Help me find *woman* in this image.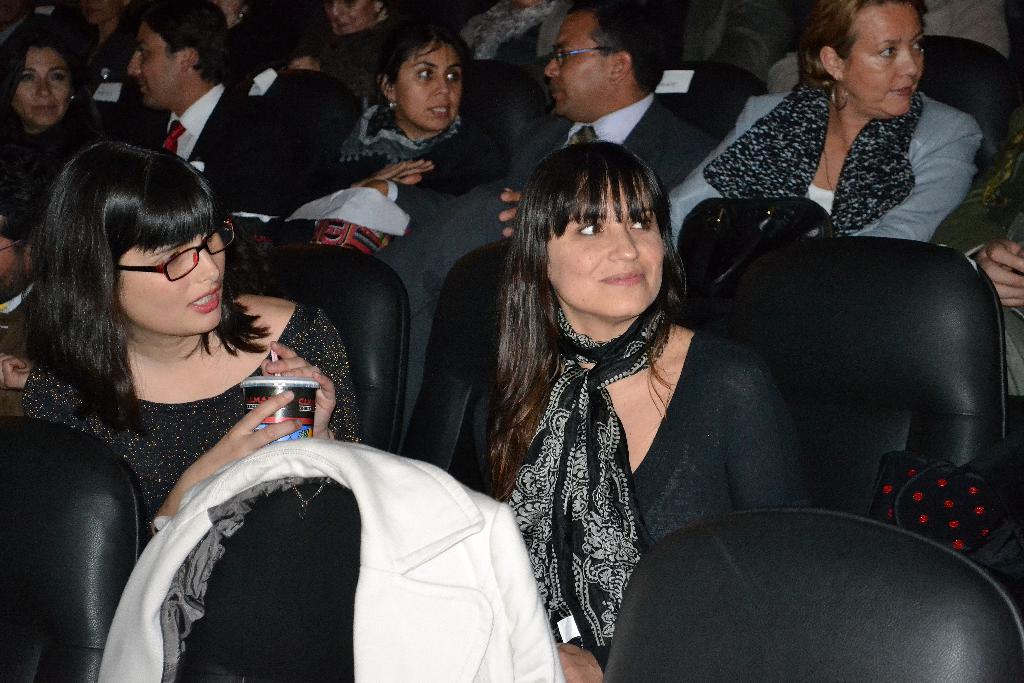
Found it: {"x1": 1, "y1": 125, "x2": 341, "y2": 639}.
